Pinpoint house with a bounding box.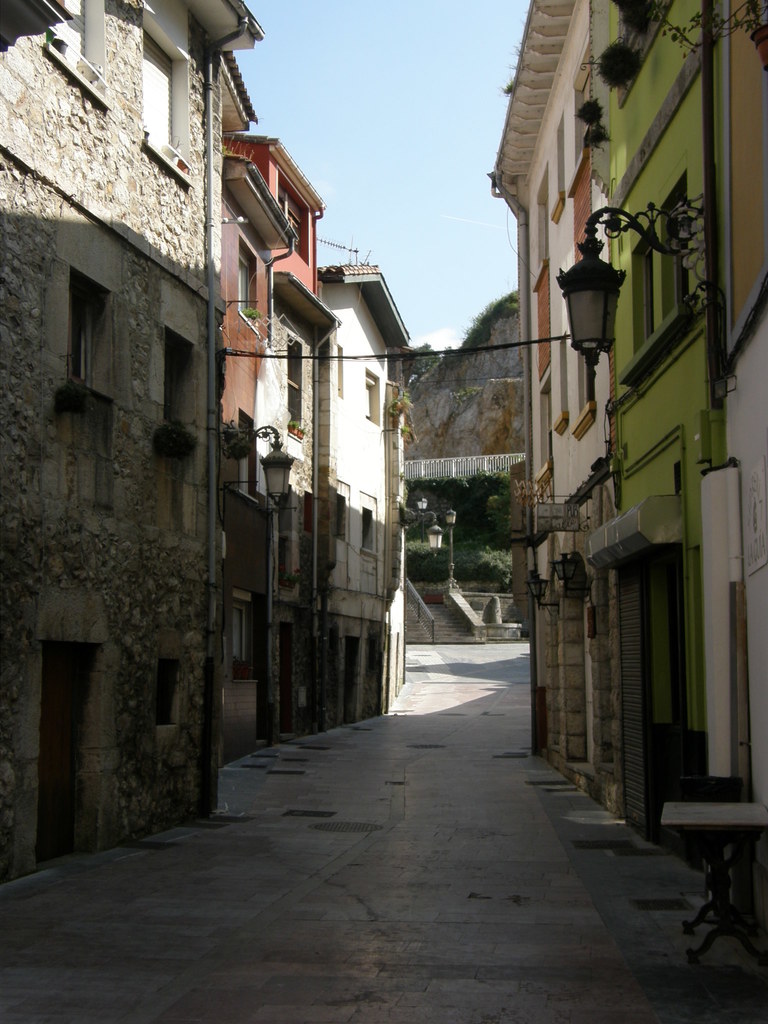
327/252/432/734.
